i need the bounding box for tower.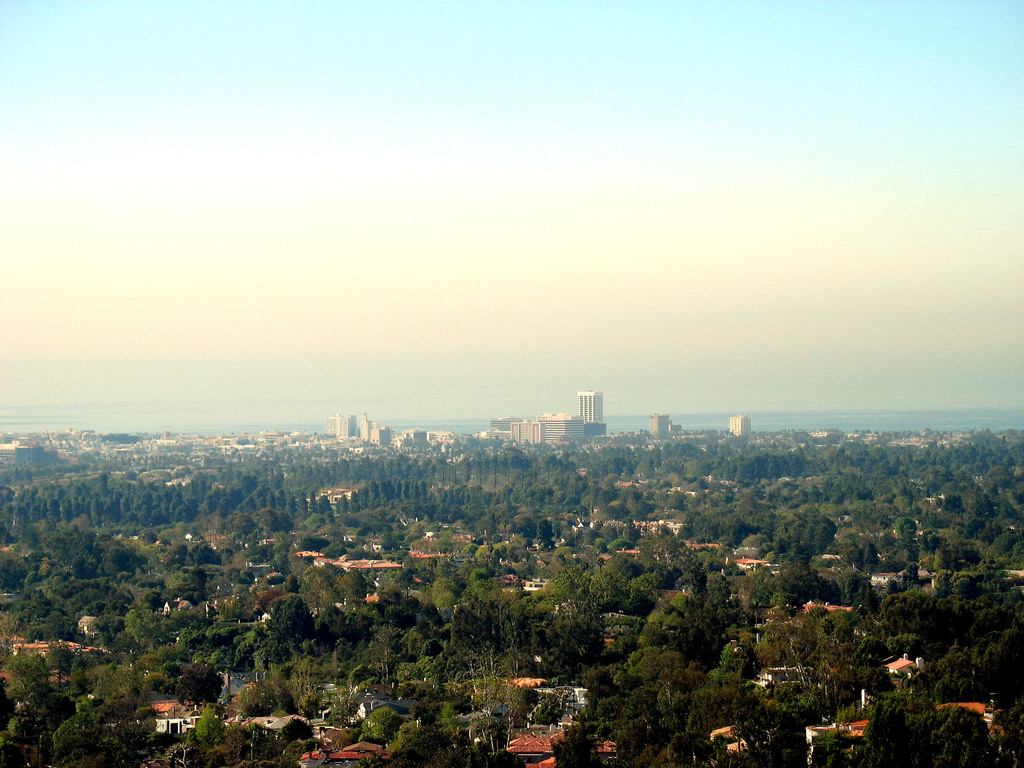
Here it is: x1=650, y1=410, x2=671, y2=438.
